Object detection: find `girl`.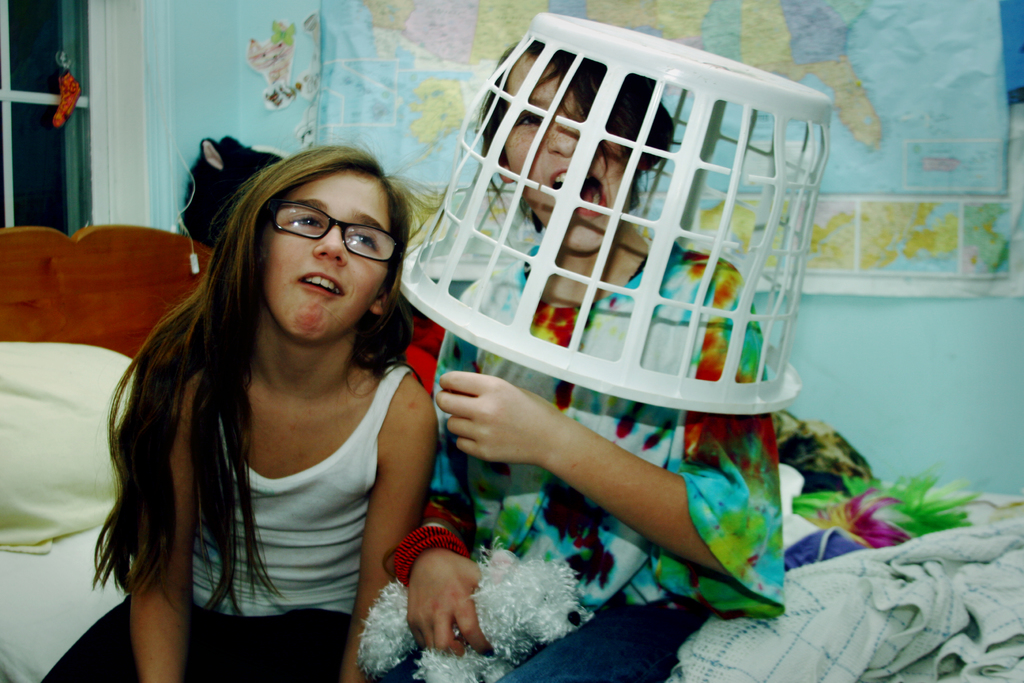
left=441, top=44, right=782, bottom=682.
